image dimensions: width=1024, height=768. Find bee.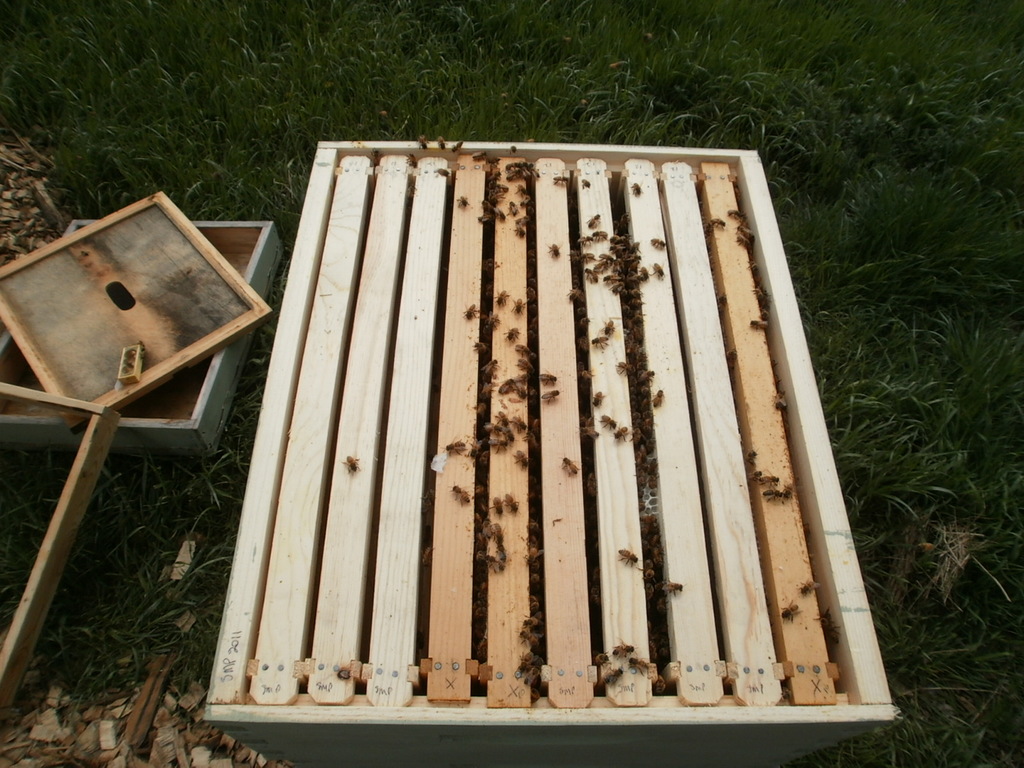
(586, 390, 604, 412).
